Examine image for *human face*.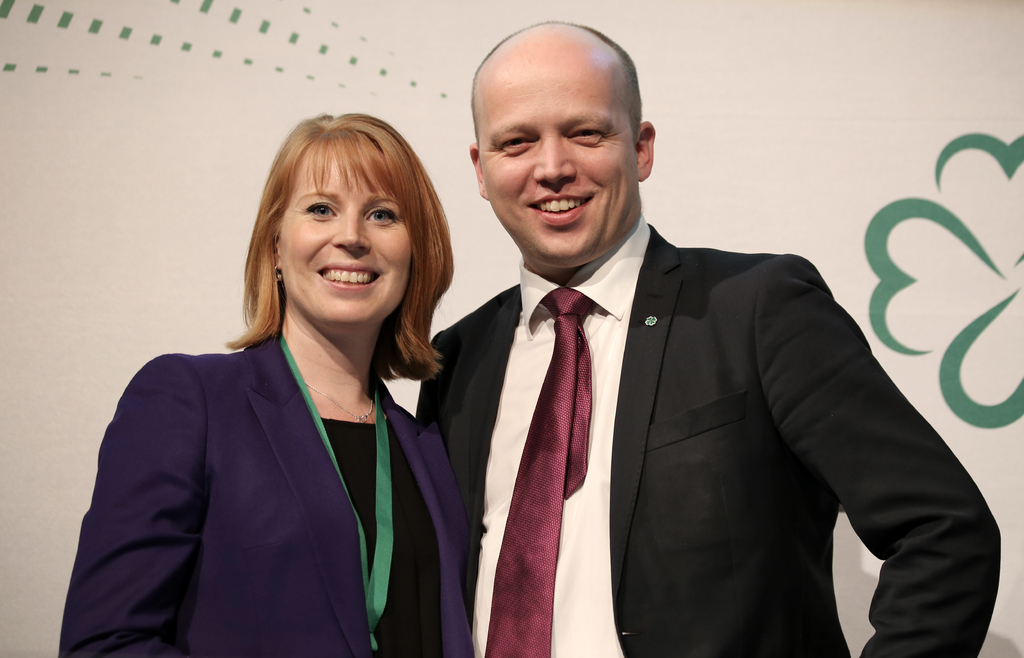
Examination result: bbox=[481, 56, 636, 262].
